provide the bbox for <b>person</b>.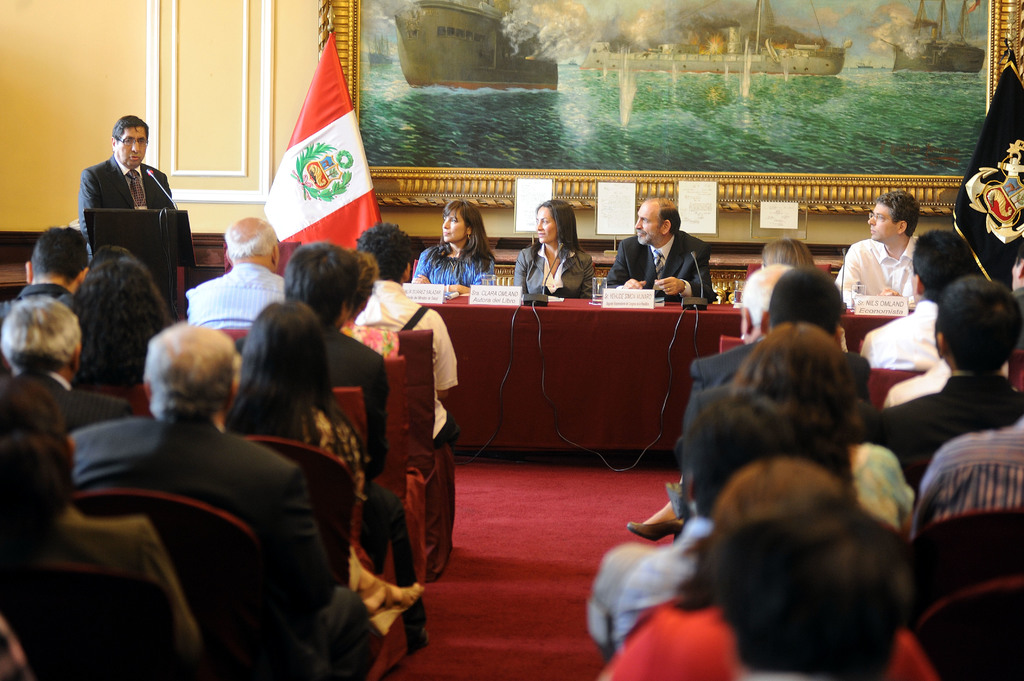
bbox=(676, 266, 869, 524).
